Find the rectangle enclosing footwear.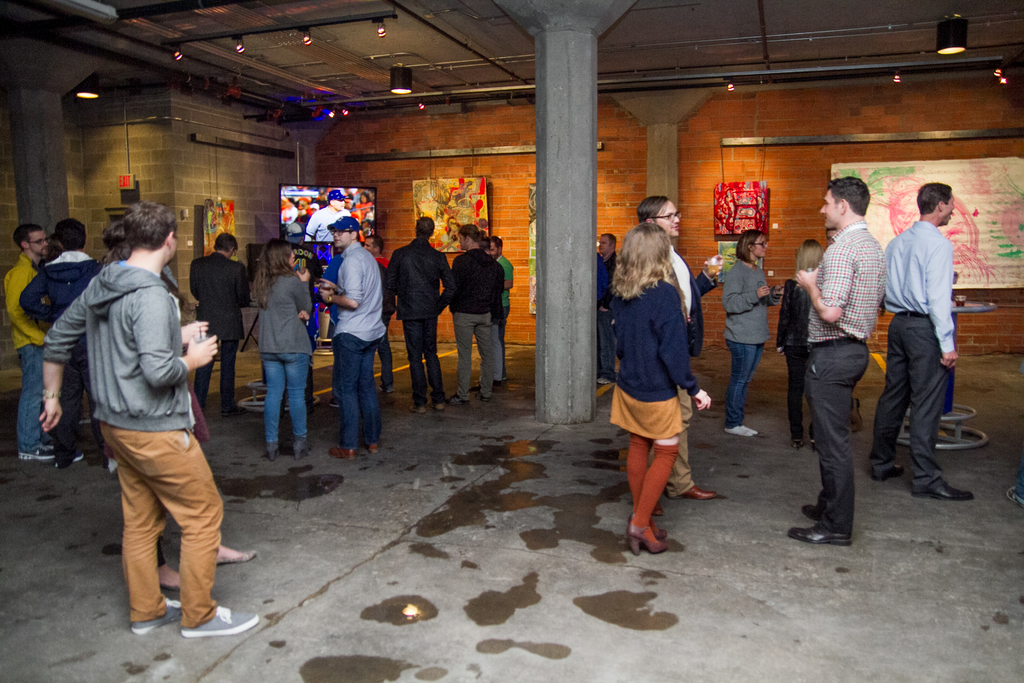
(x1=790, y1=434, x2=806, y2=445).
